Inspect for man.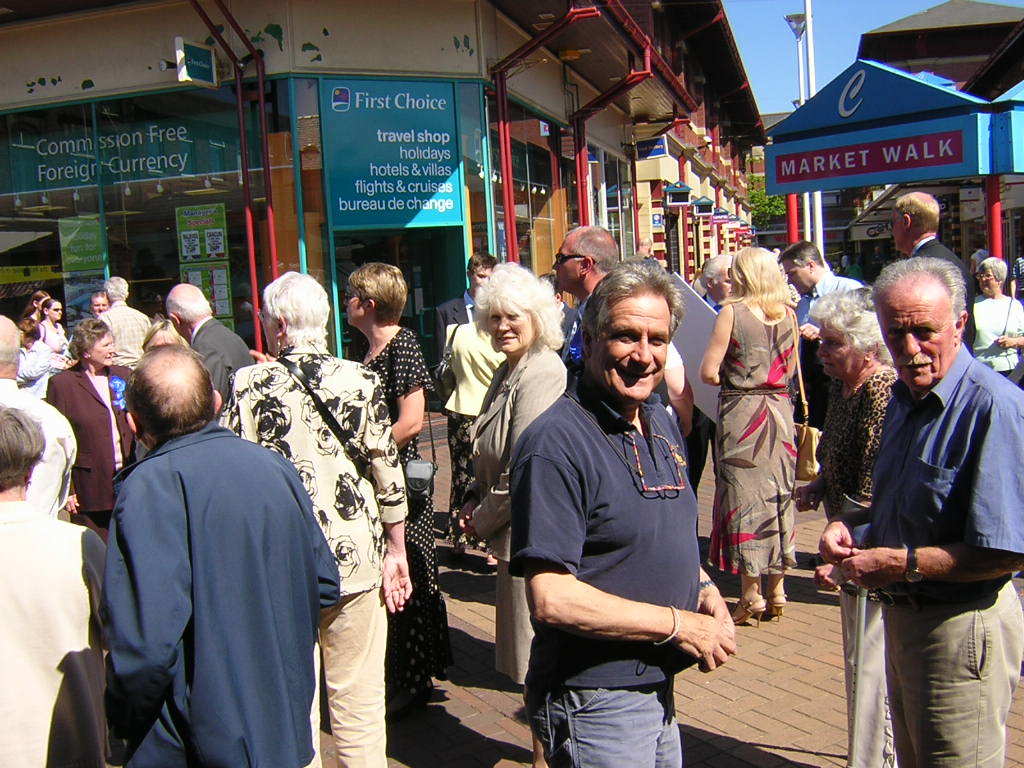
Inspection: 549 225 618 378.
